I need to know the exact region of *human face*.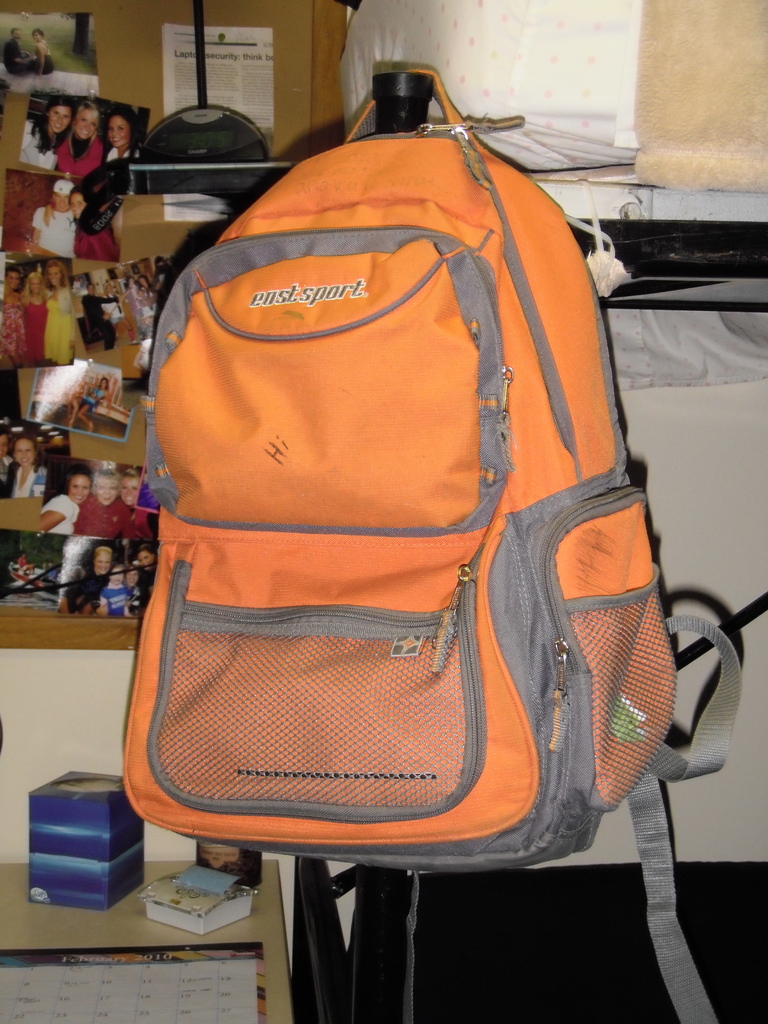
Region: [72, 109, 101, 139].
